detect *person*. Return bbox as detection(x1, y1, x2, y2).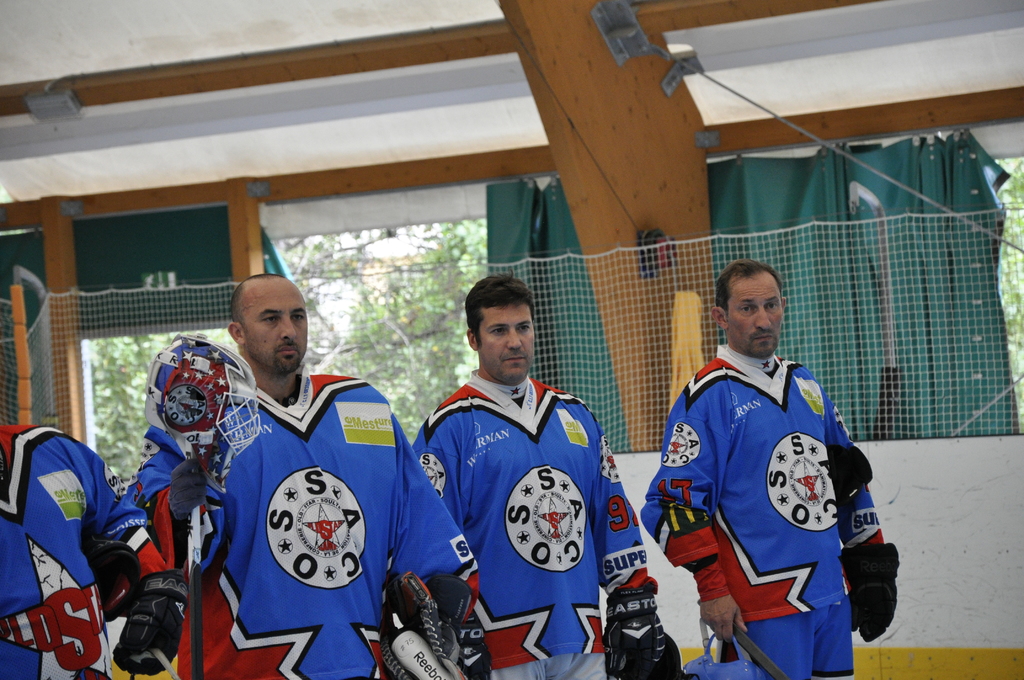
detection(0, 417, 194, 679).
